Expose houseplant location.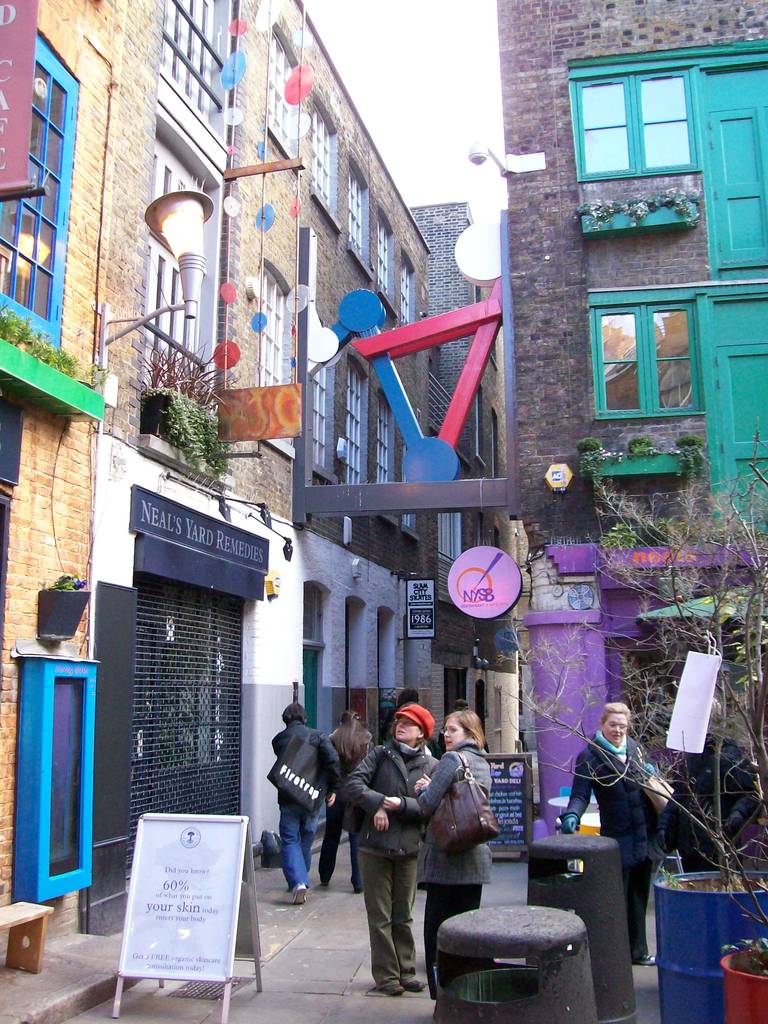
Exposed at (499,469,767,1023).
